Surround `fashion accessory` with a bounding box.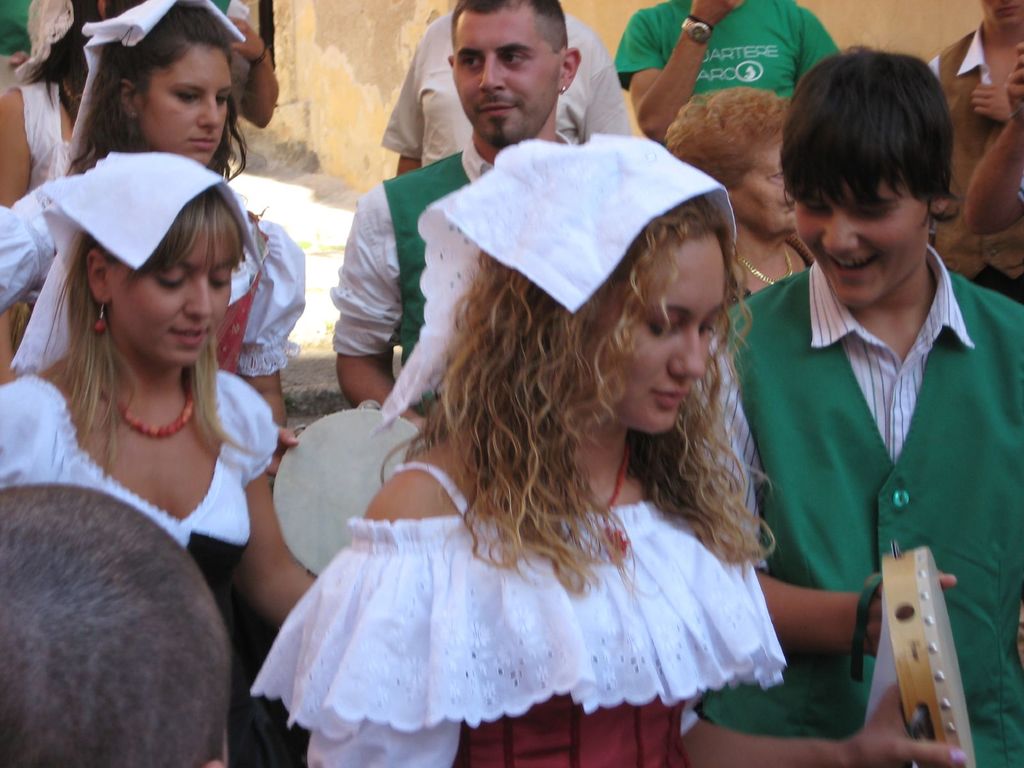
box=[99, 384, 199, 445].
